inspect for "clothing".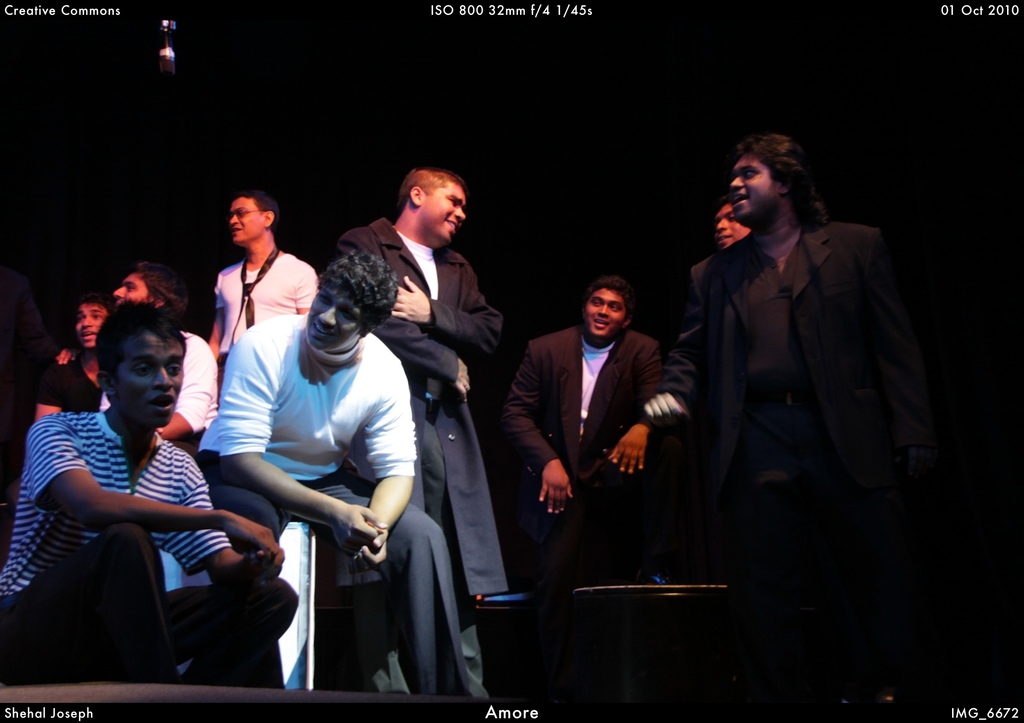
Inspection: (335,211,523,630).
